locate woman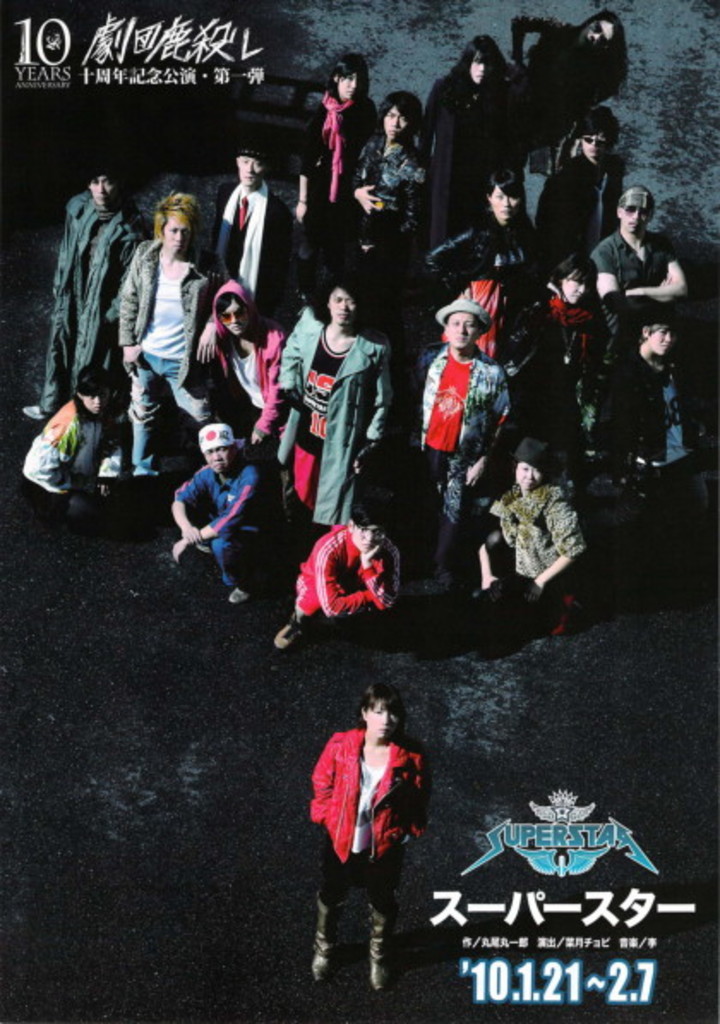
(x1=305, y1=672, x2=439, y2=964)
